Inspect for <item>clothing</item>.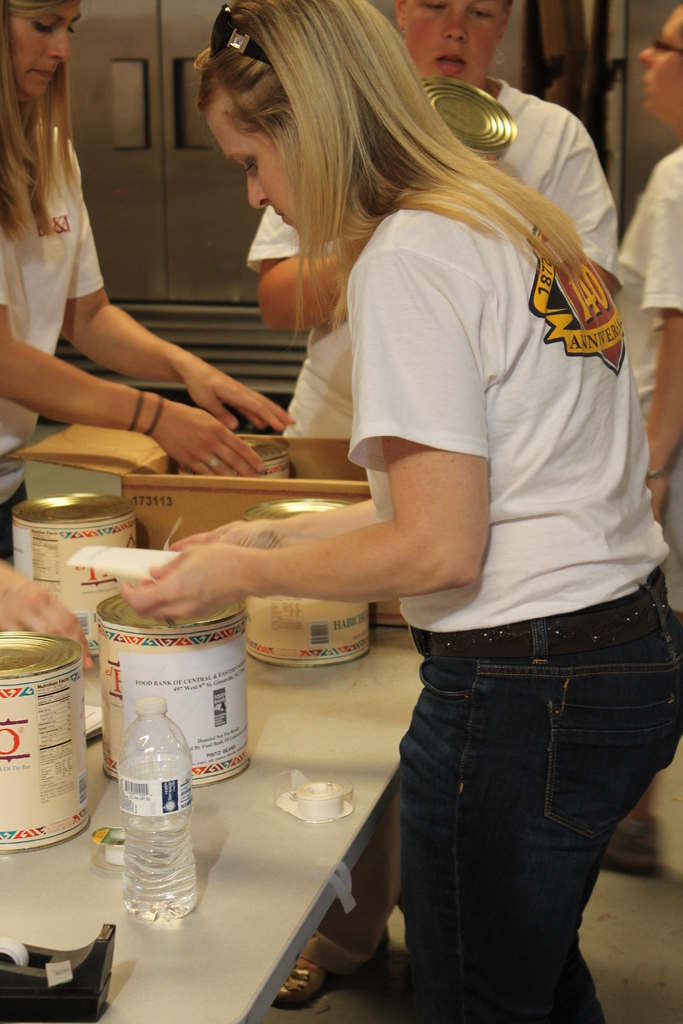
Inspection: [283,68,600,463].
